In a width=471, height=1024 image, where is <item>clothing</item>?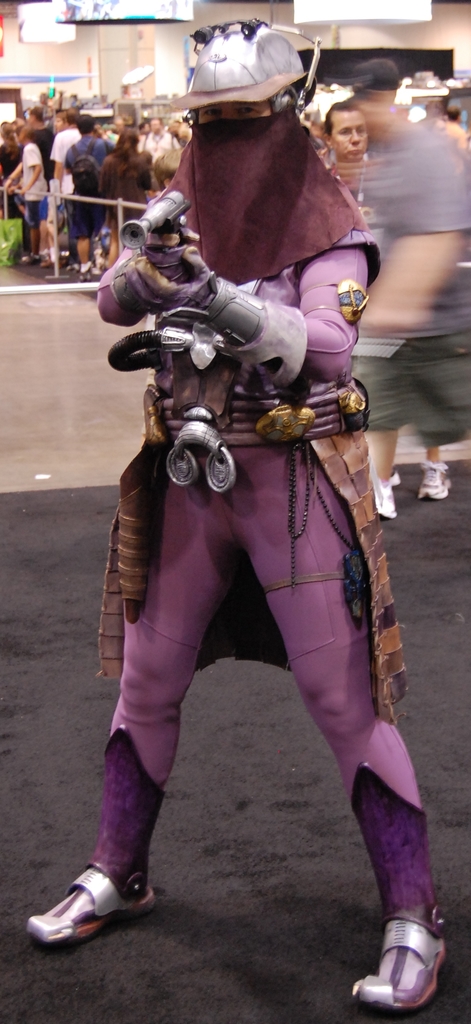
{"x1": 81, "y1": 102, "x2": 443, "y2": 951}.
